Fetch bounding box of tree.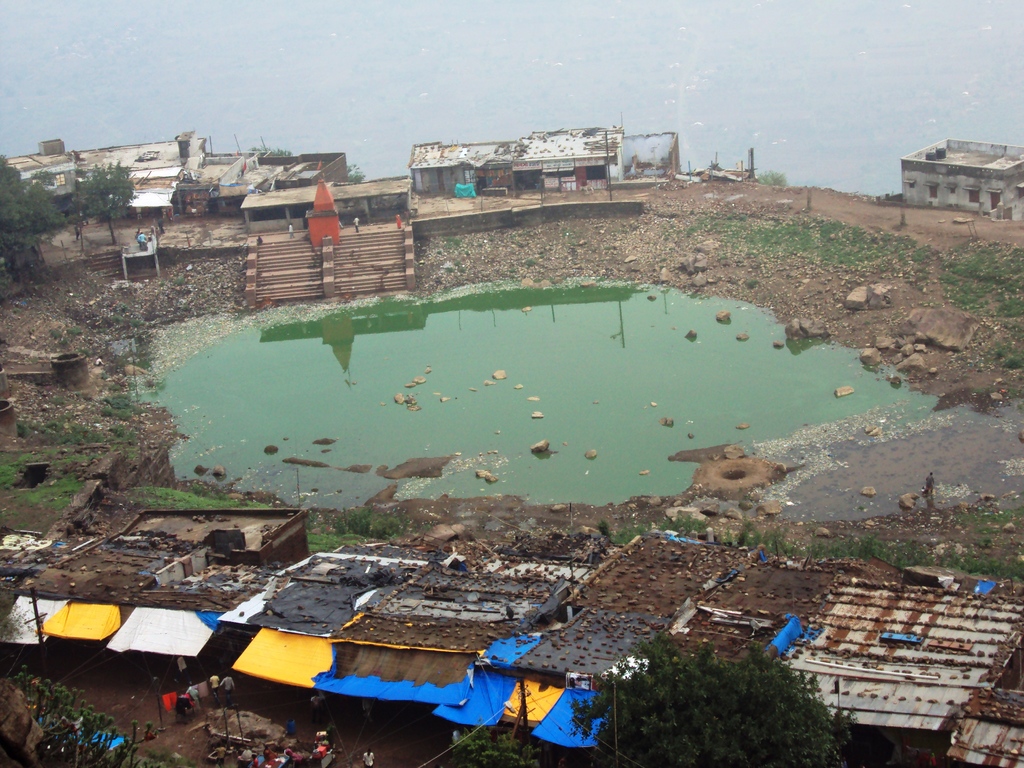
Bbox: bbox(67, 161, 139, 243).
